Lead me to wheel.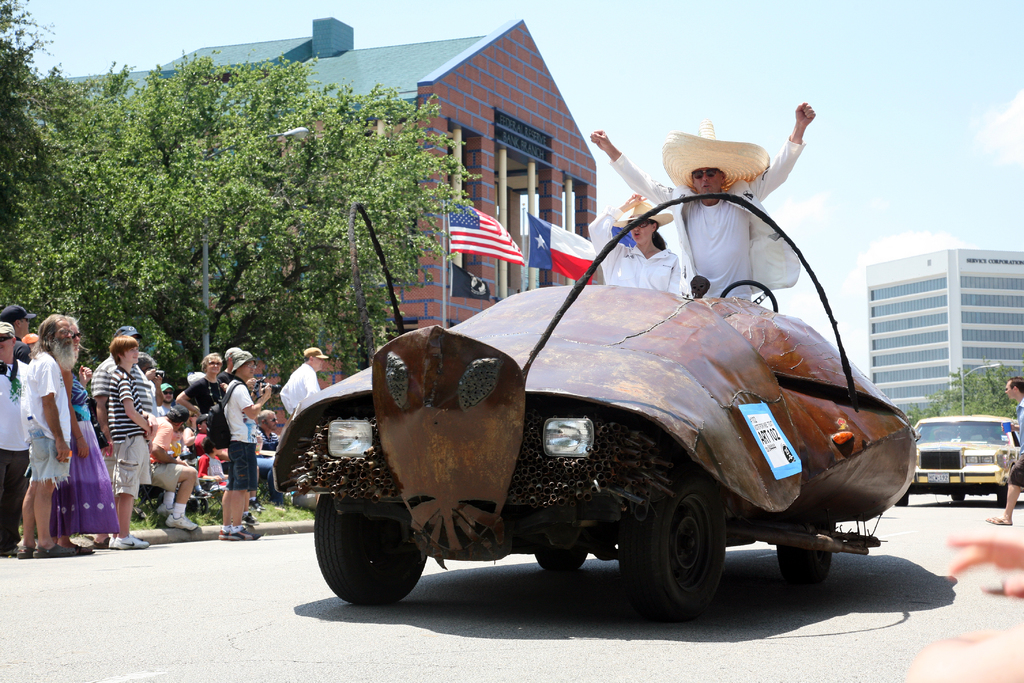
Lead to 628/477/738/619.
